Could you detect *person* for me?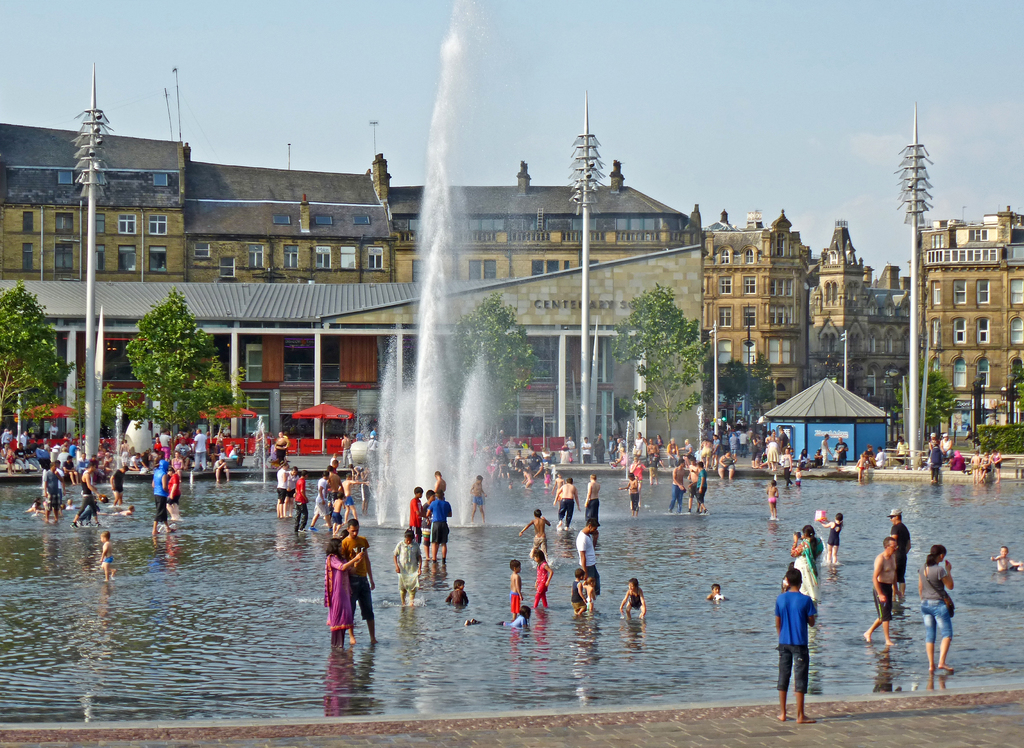
Detection result: bbox(462, 601, 535, 633).
